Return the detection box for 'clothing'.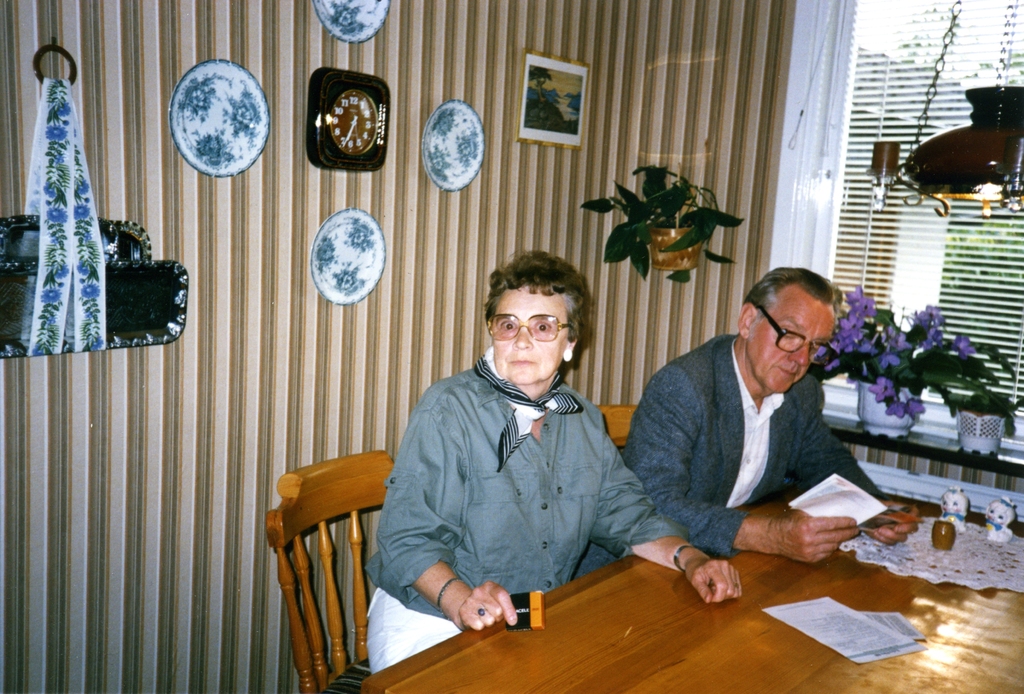
368/351/687/623.
